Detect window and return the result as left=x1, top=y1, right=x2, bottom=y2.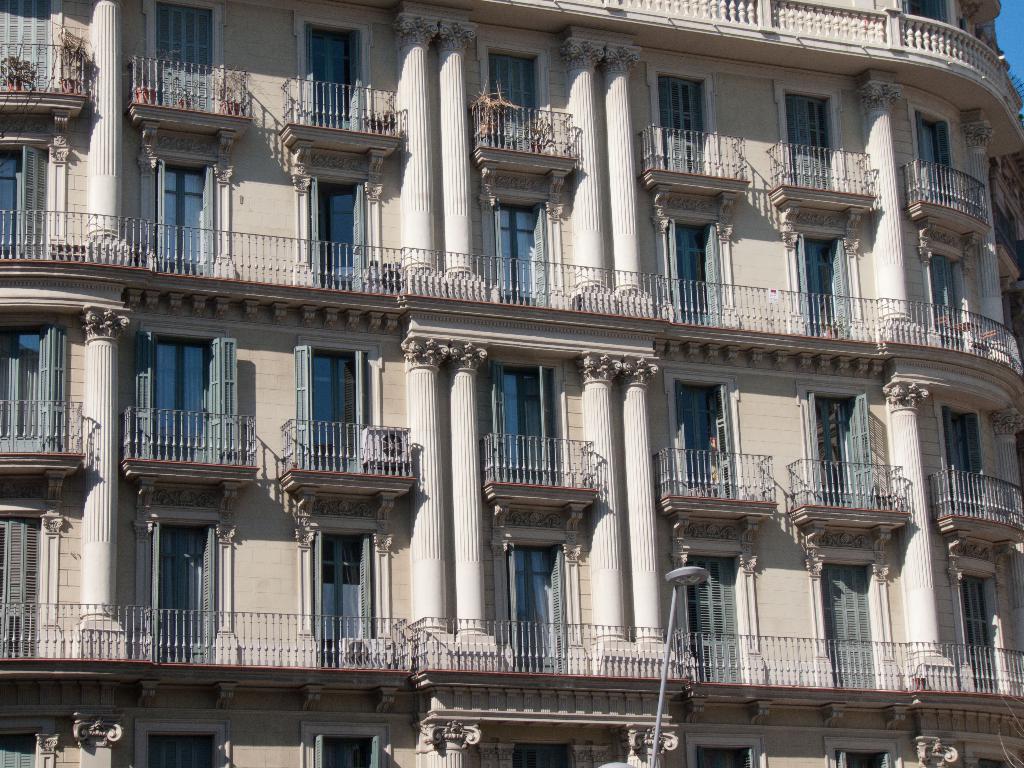
left=0, top=0, right=45, bottom=90.
